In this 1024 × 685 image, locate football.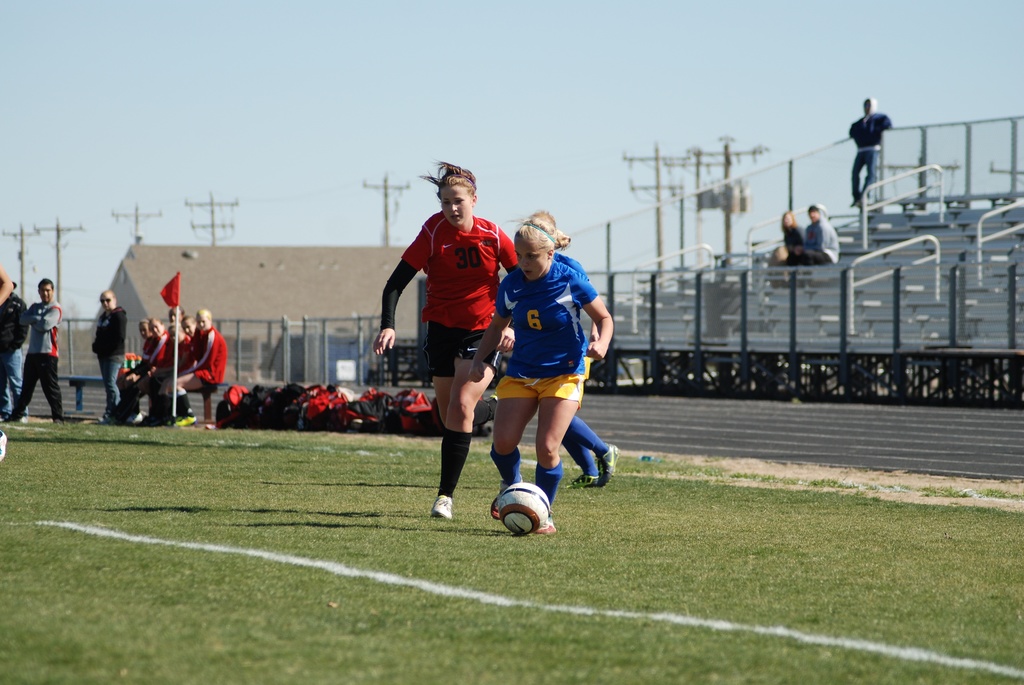
Bounding box: <bbox>495, 480, 555, 535</bbox>.
